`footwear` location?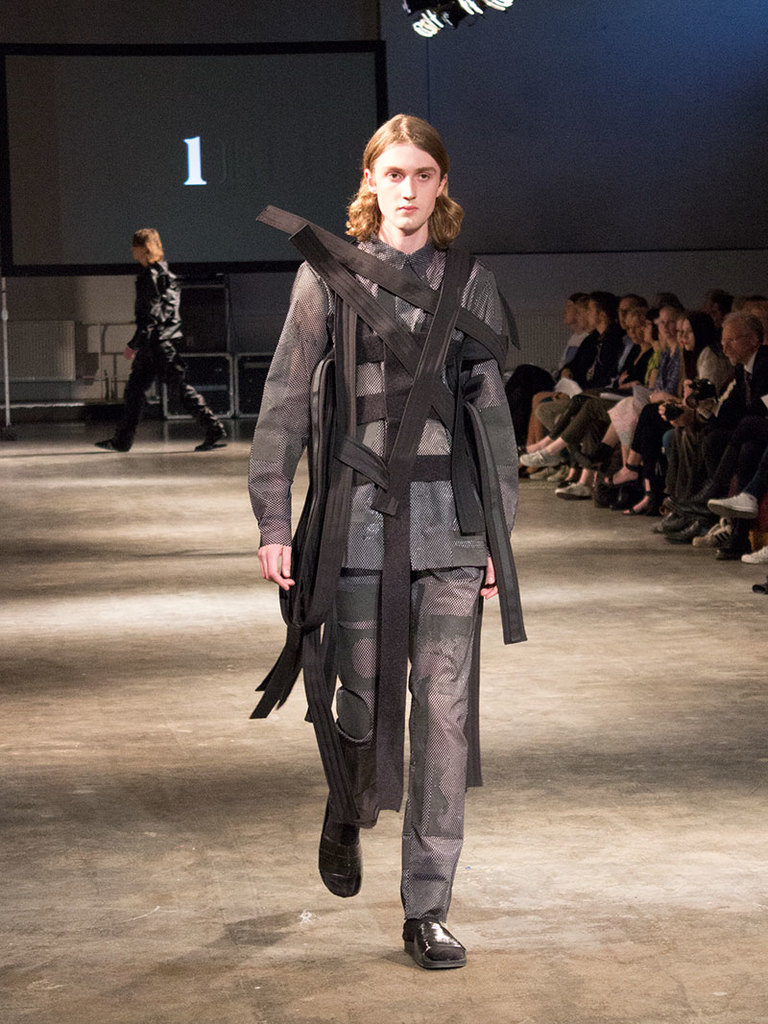
754 581 767 594
